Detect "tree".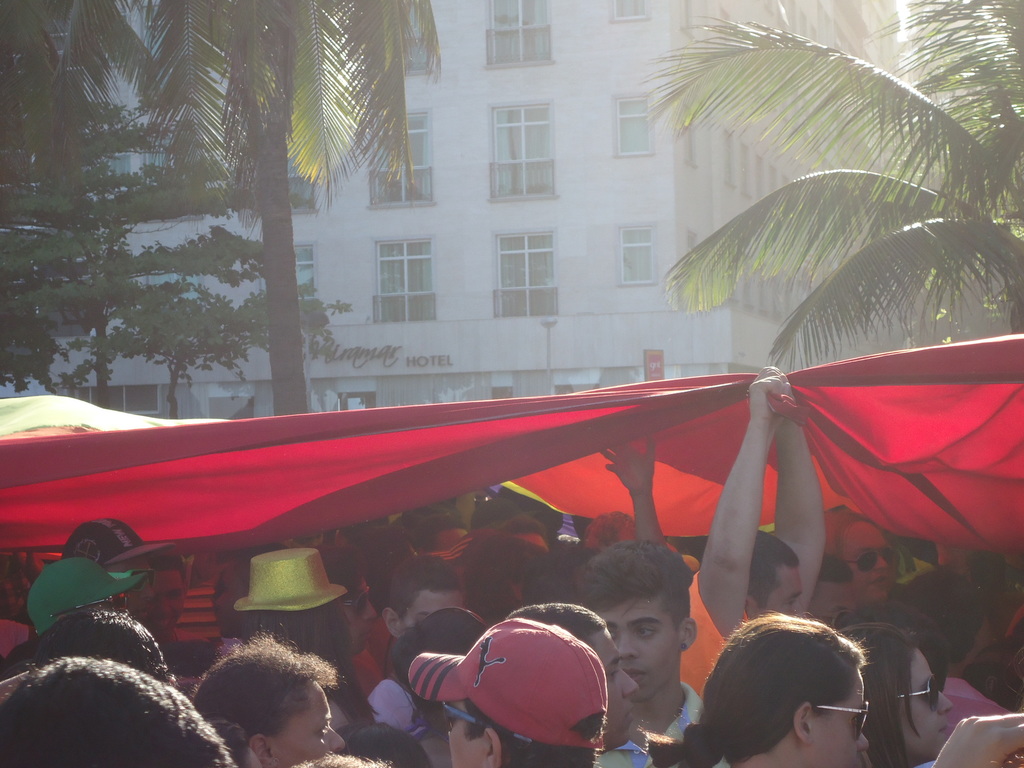
Detected at Rect(594, 0, 1023, 414).
